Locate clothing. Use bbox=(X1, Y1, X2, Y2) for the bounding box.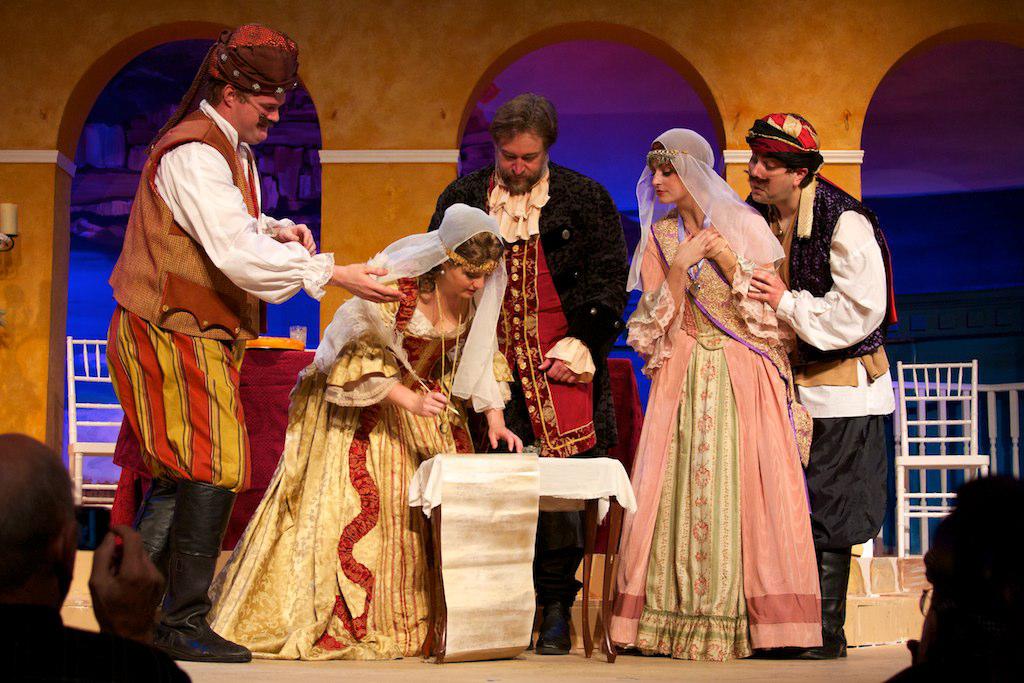
bbox=(314, 255, 491, 655).
